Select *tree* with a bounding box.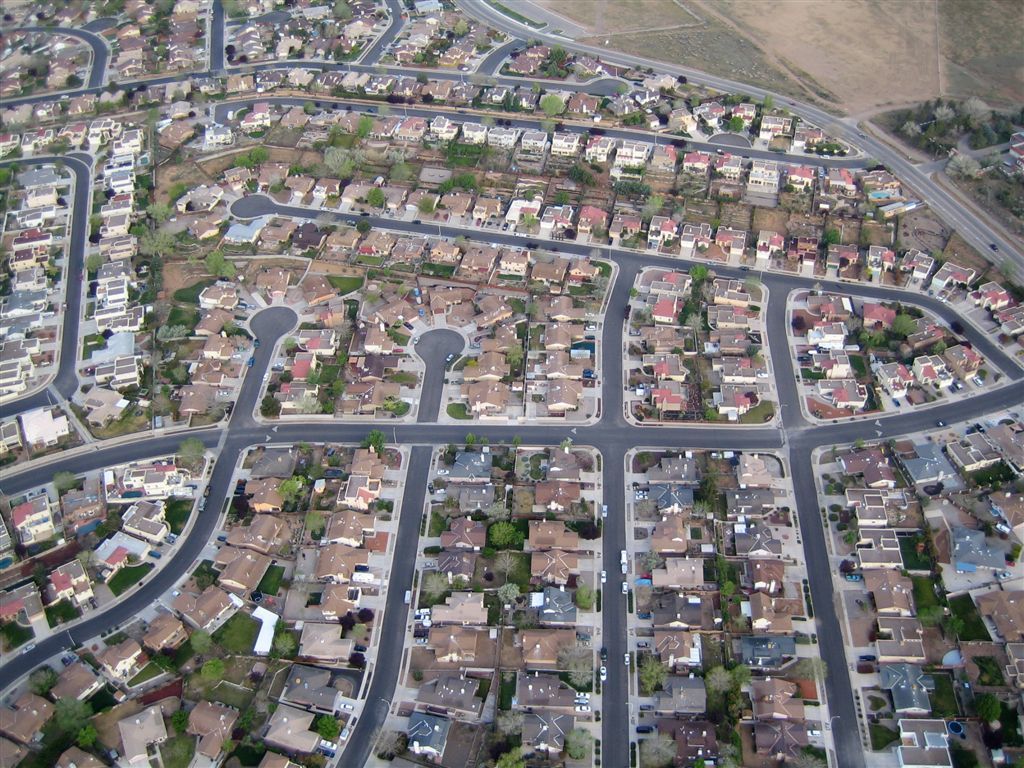
box(104, 82, 121, 93).
